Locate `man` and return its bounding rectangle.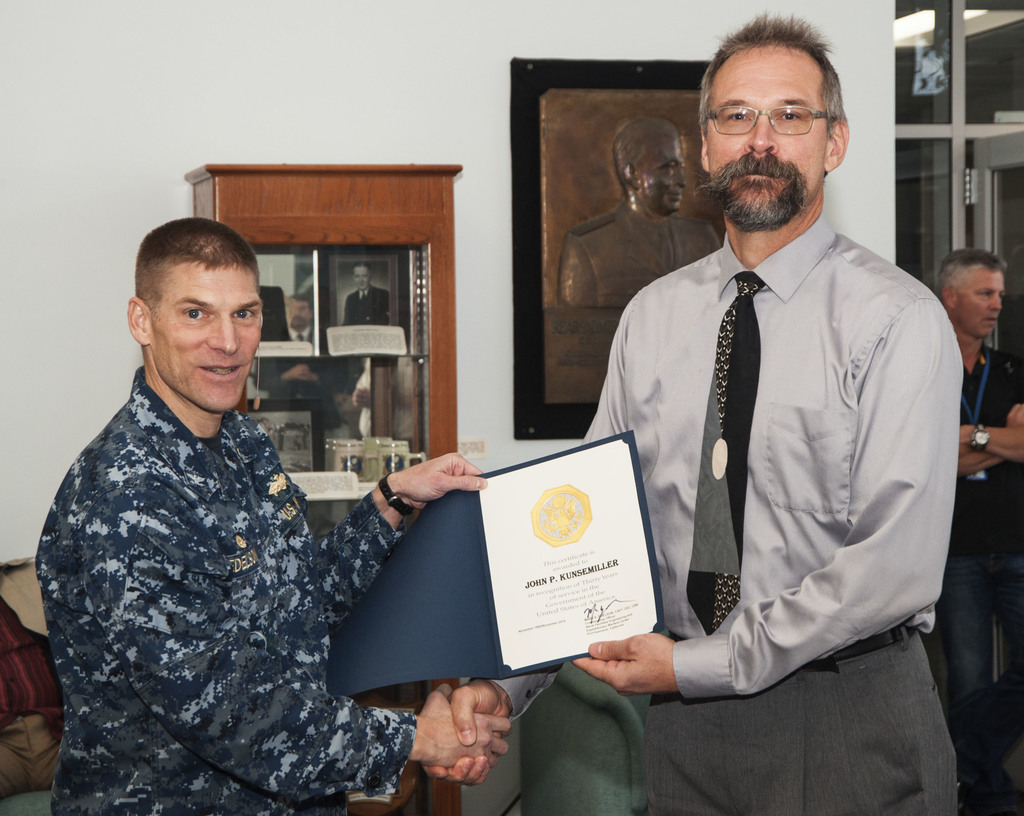
(left=37, top=212, right=515, bottom=815).
